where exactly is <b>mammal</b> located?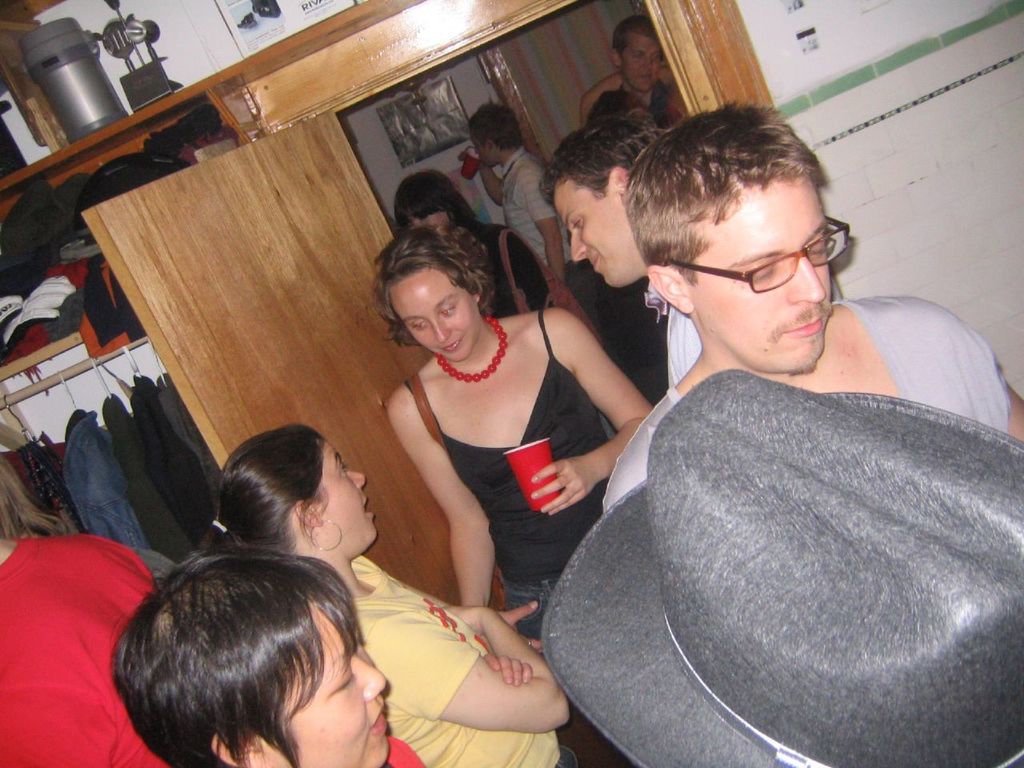
Its bounding box is {"left": 0, "top": 412, "right": 178, "bottom": 767}.
